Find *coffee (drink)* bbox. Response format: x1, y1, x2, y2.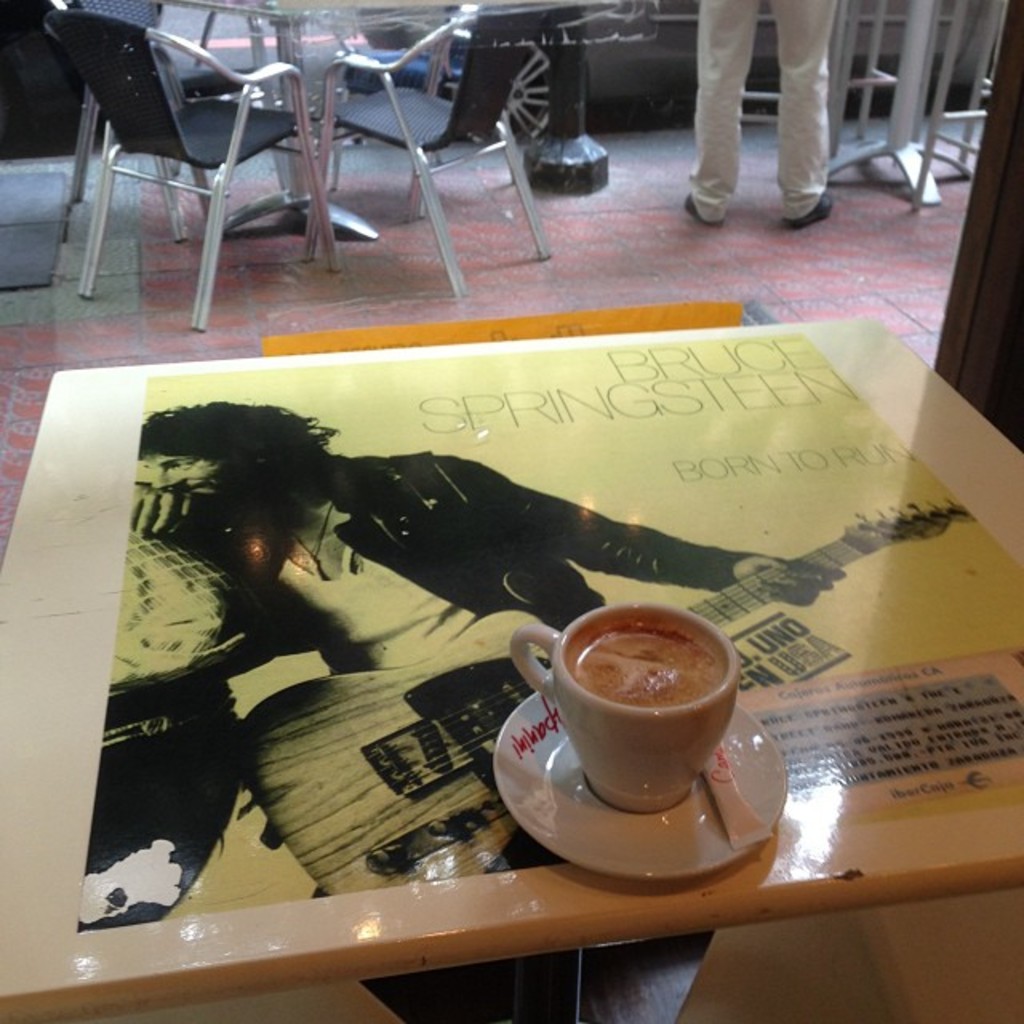
563, 618, 722, 714.
